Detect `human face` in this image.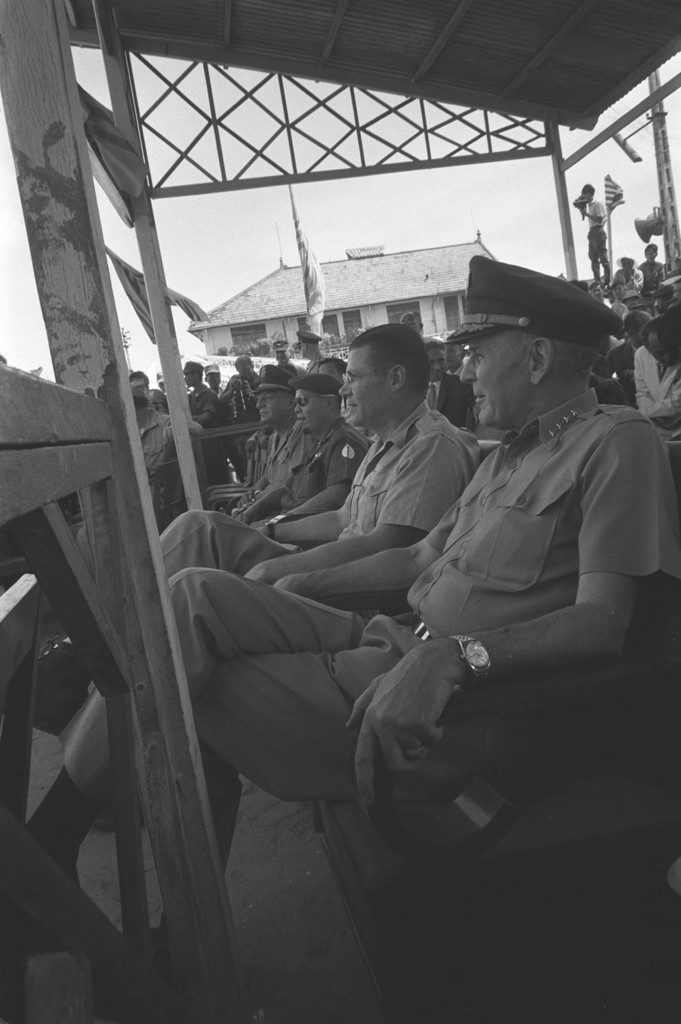
Detection: x1=295, y1=391, x2=328, y2=433.
